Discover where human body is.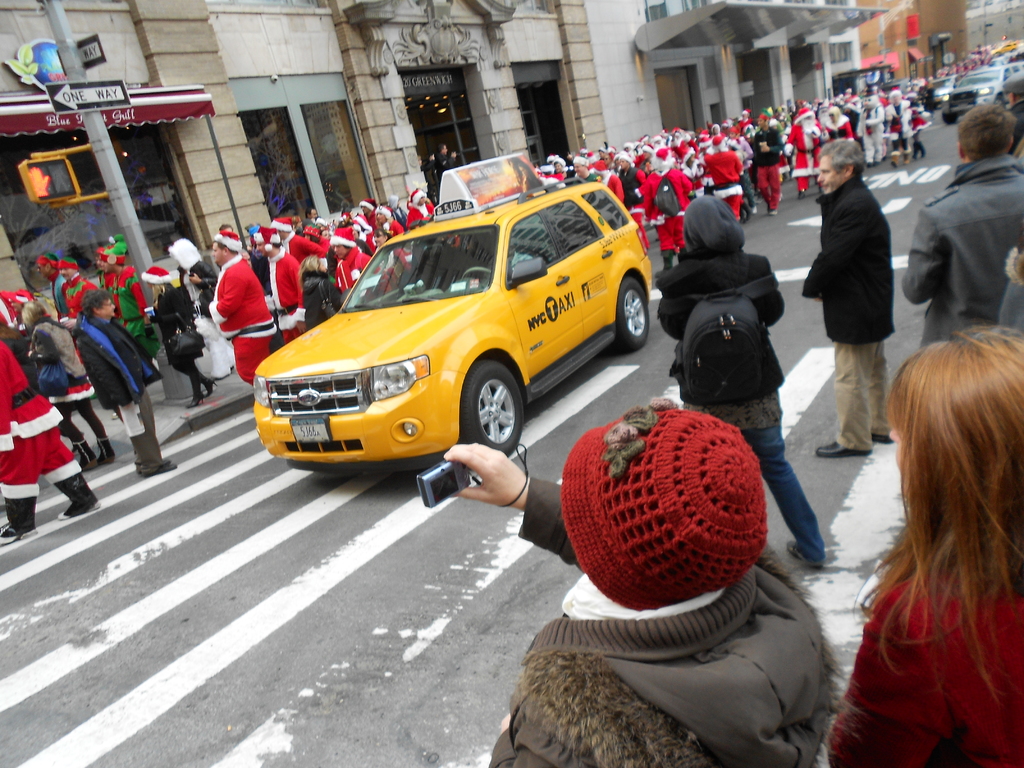
Discovered at x1=51, y1=273, x2=62, y2=317.
